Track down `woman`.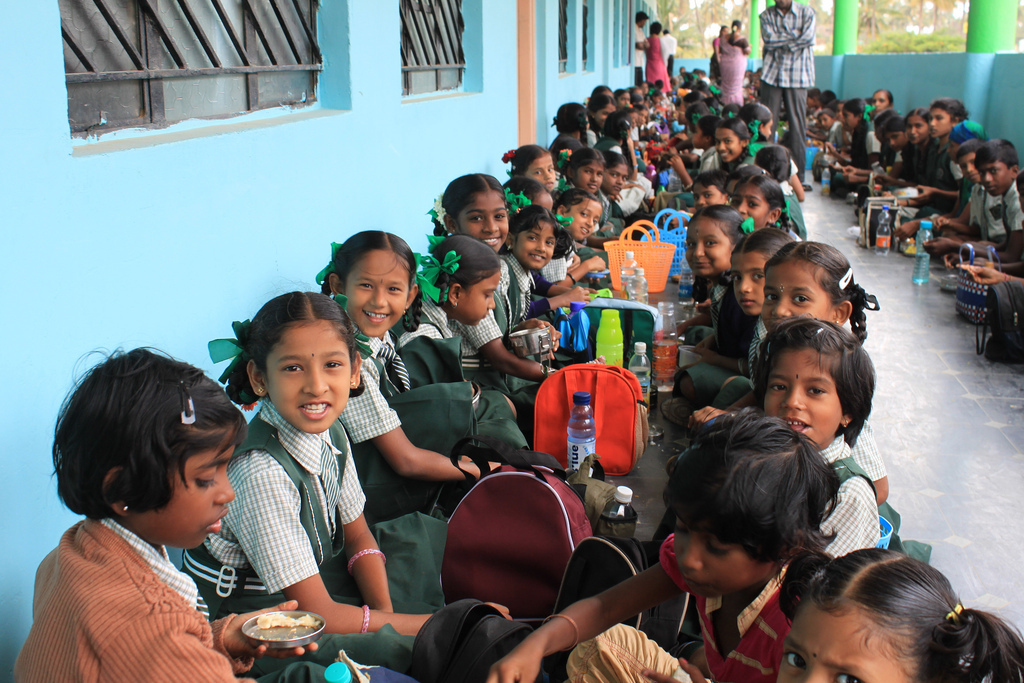
Tracked to [647, 20, 674, 94].
